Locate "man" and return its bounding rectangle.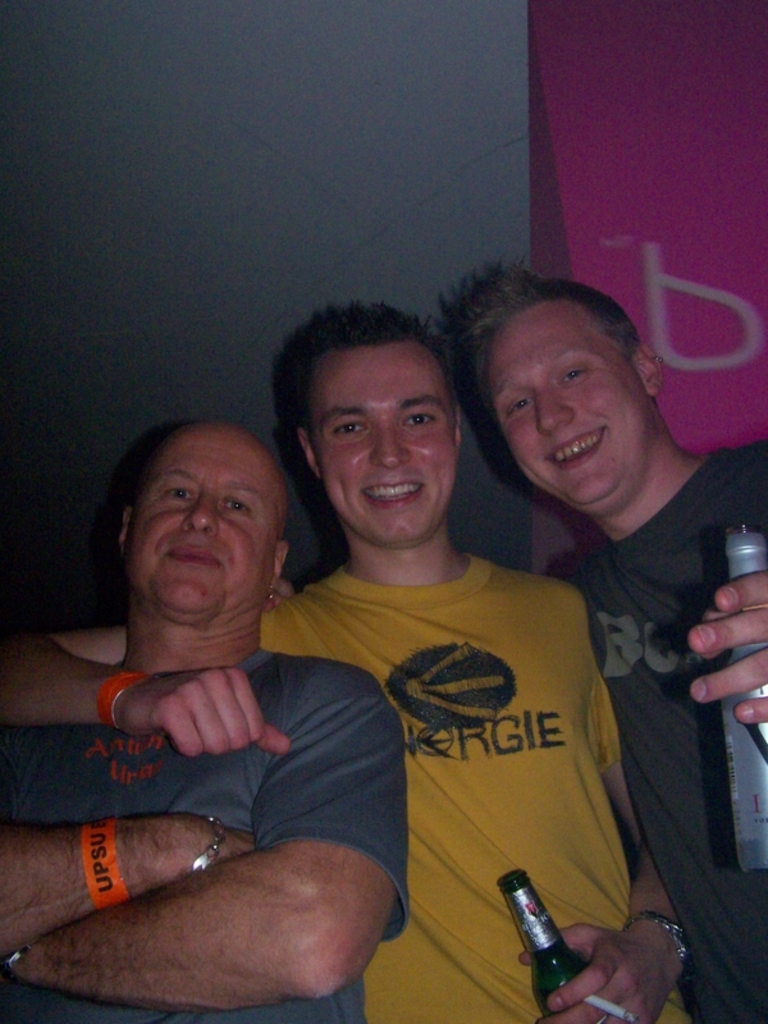
1:421:410:1023.
